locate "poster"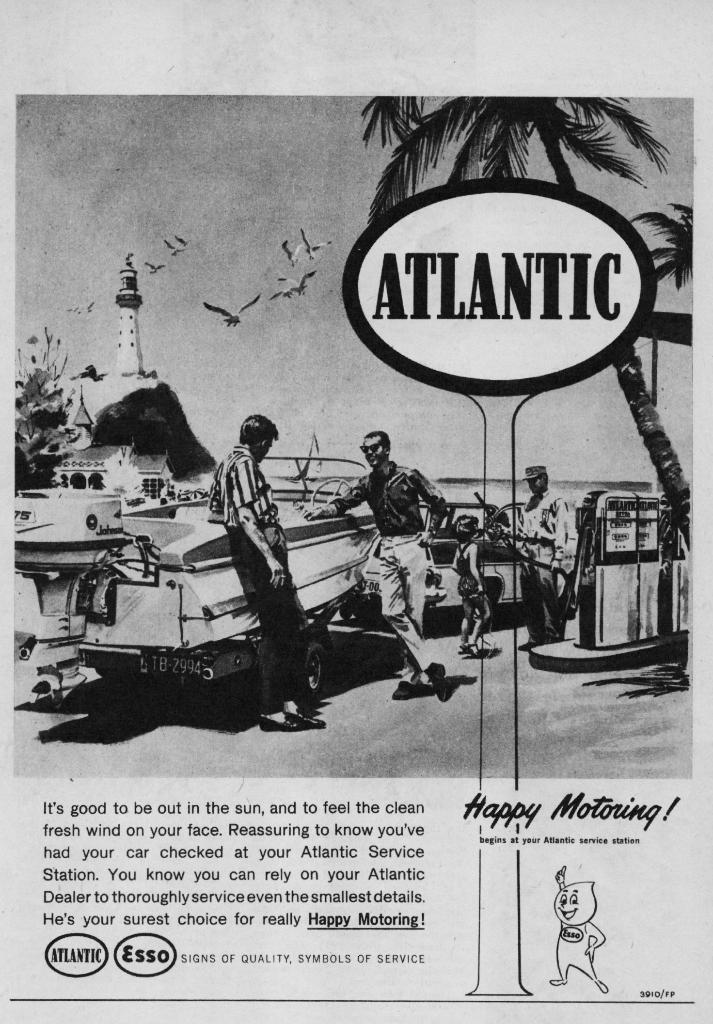
bbox=[0, 0, 712, 1023]
